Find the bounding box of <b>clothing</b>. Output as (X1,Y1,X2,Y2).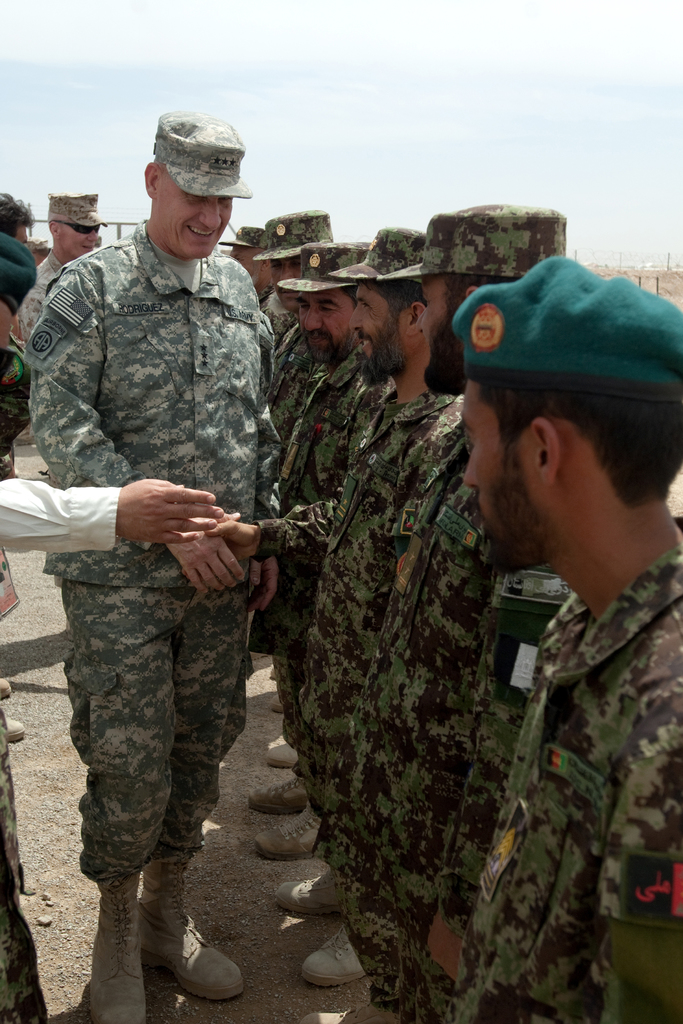
(0,470,136,575).
